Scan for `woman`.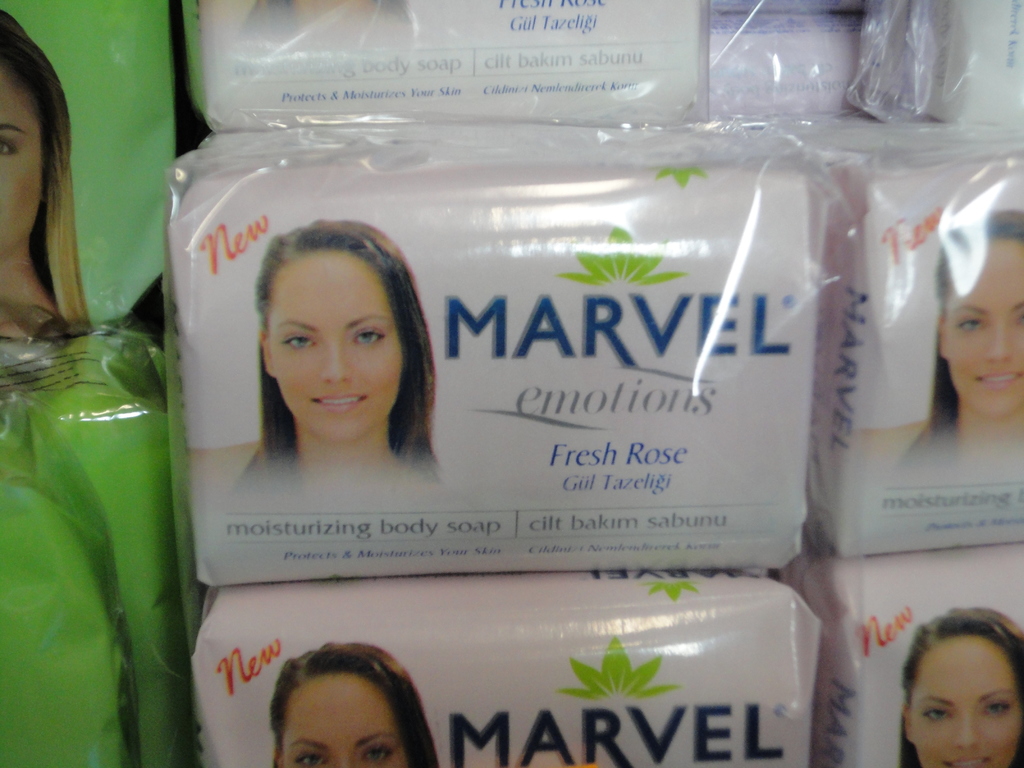
Scan result: pyautogui.locateOnScreen(854, 204, 1023, 483).
